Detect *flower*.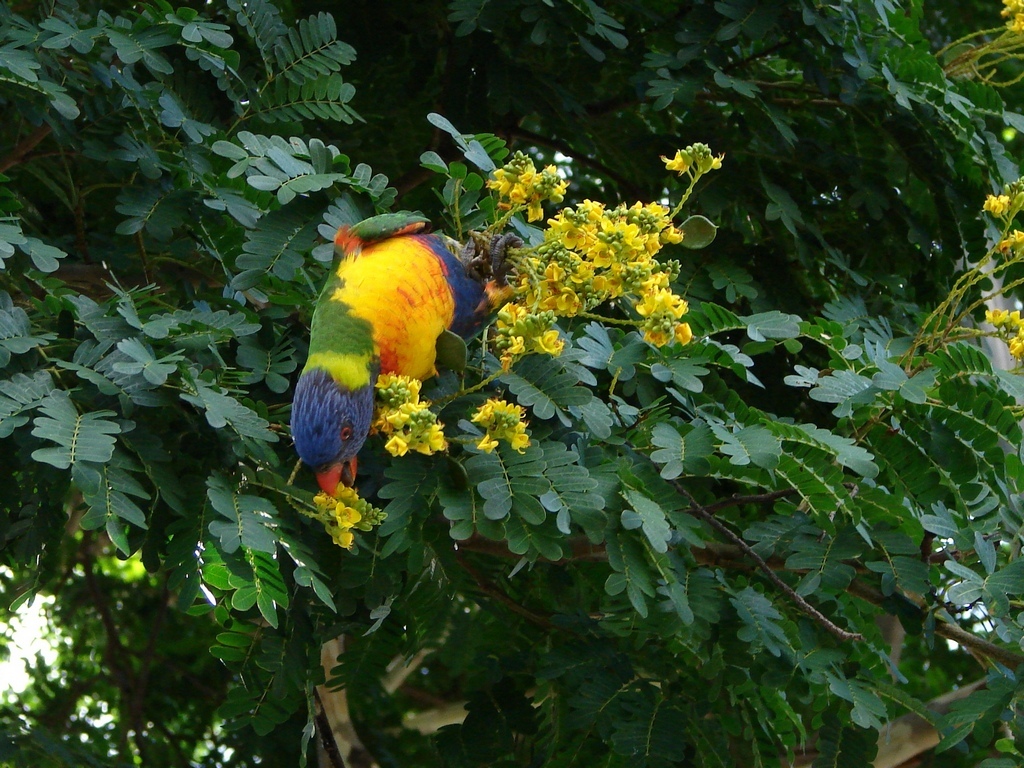
Detected at 999:228:1023:264.
